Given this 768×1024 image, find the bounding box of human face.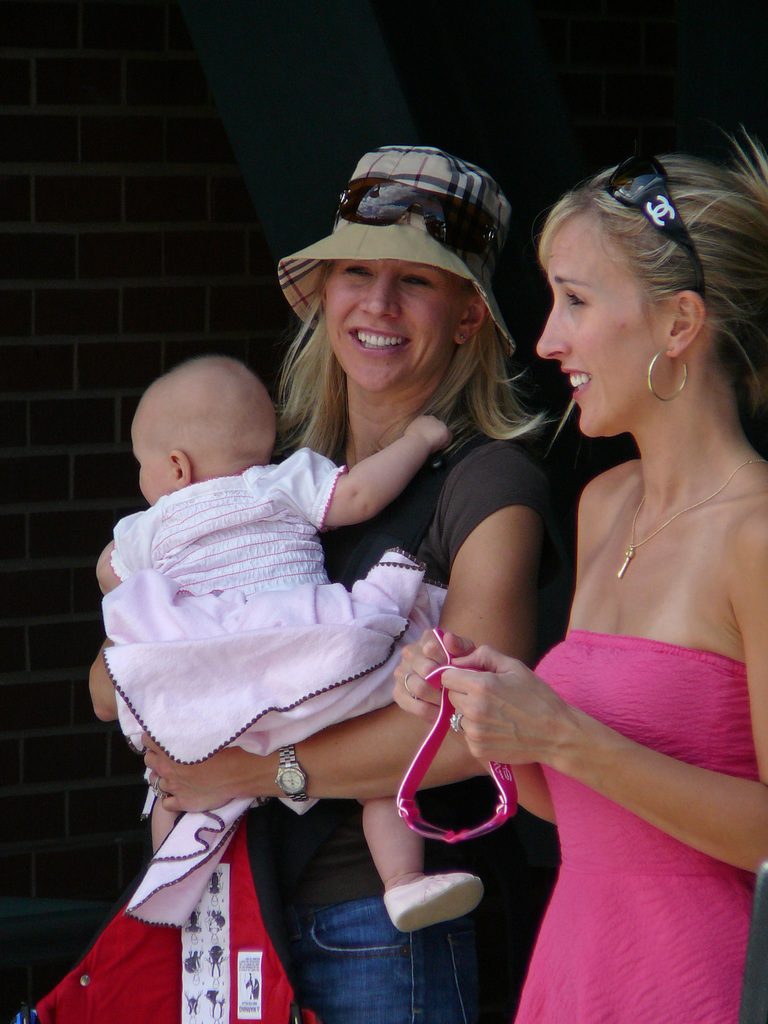
select_region(132, 421, 179, 503).
